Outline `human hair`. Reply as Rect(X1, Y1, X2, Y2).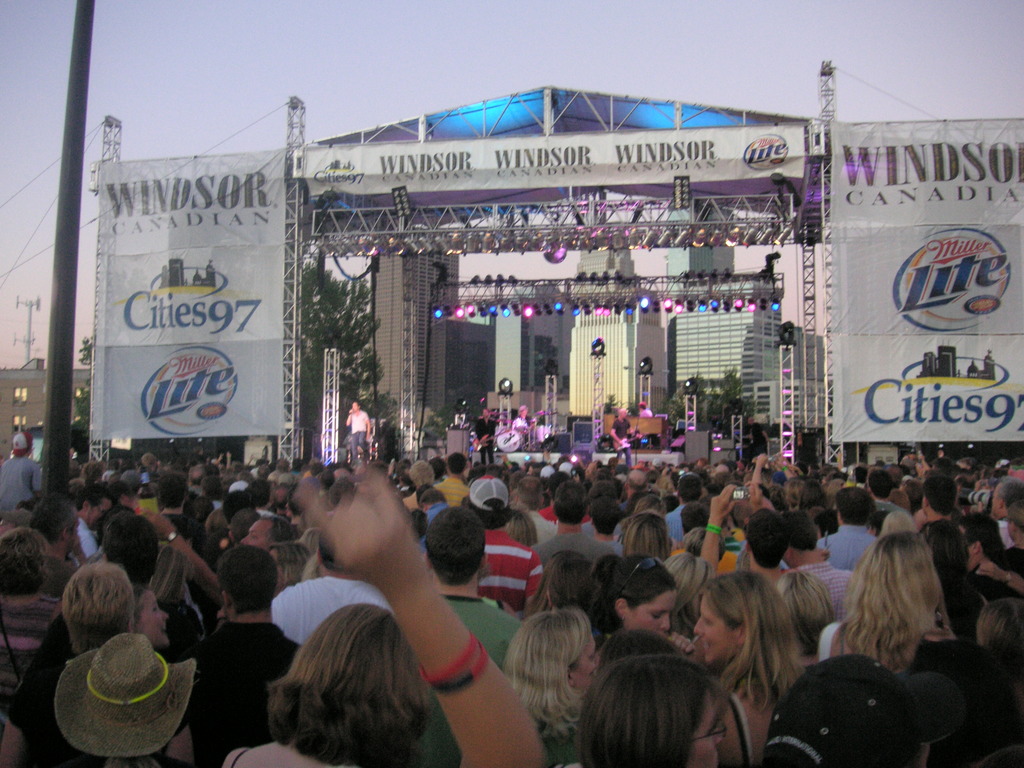
Rect(972, 597, 1023, 653).
